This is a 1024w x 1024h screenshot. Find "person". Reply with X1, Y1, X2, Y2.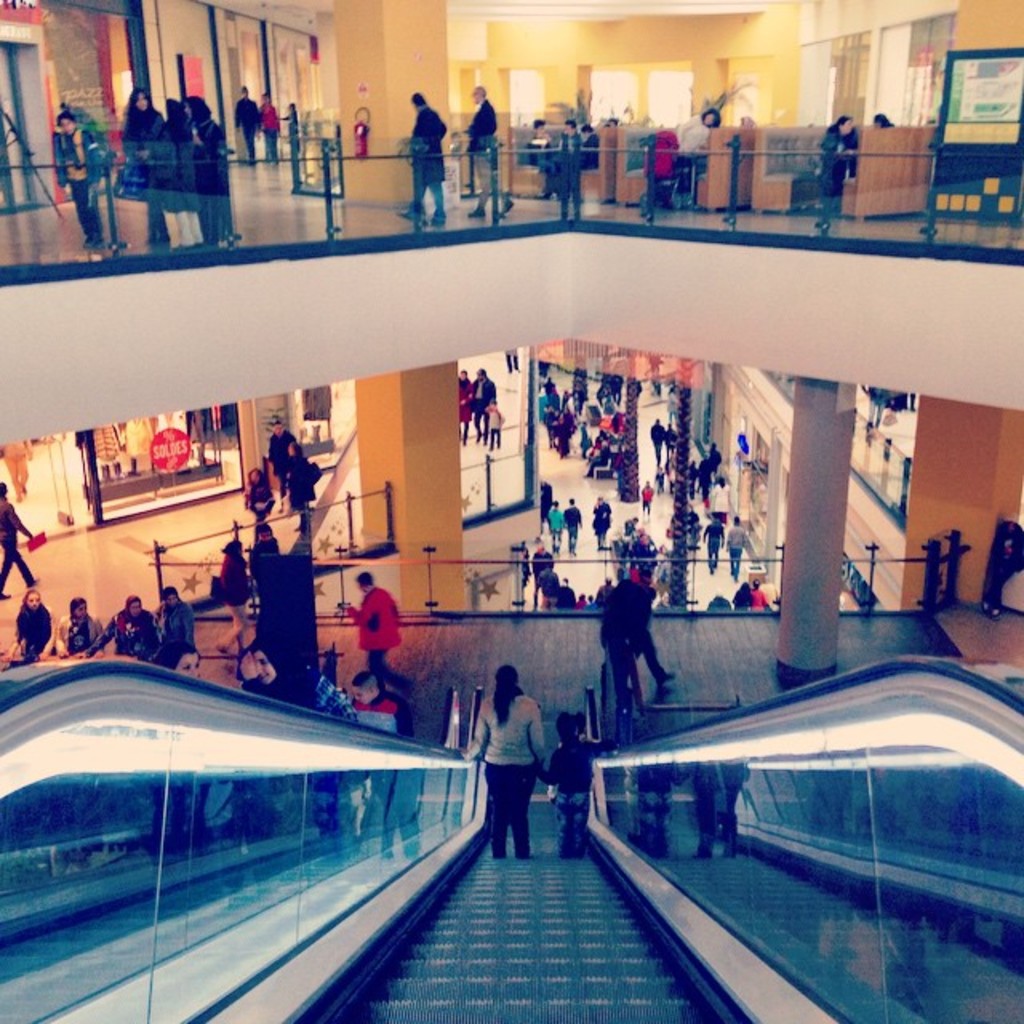
178, 94, 226, 238.
